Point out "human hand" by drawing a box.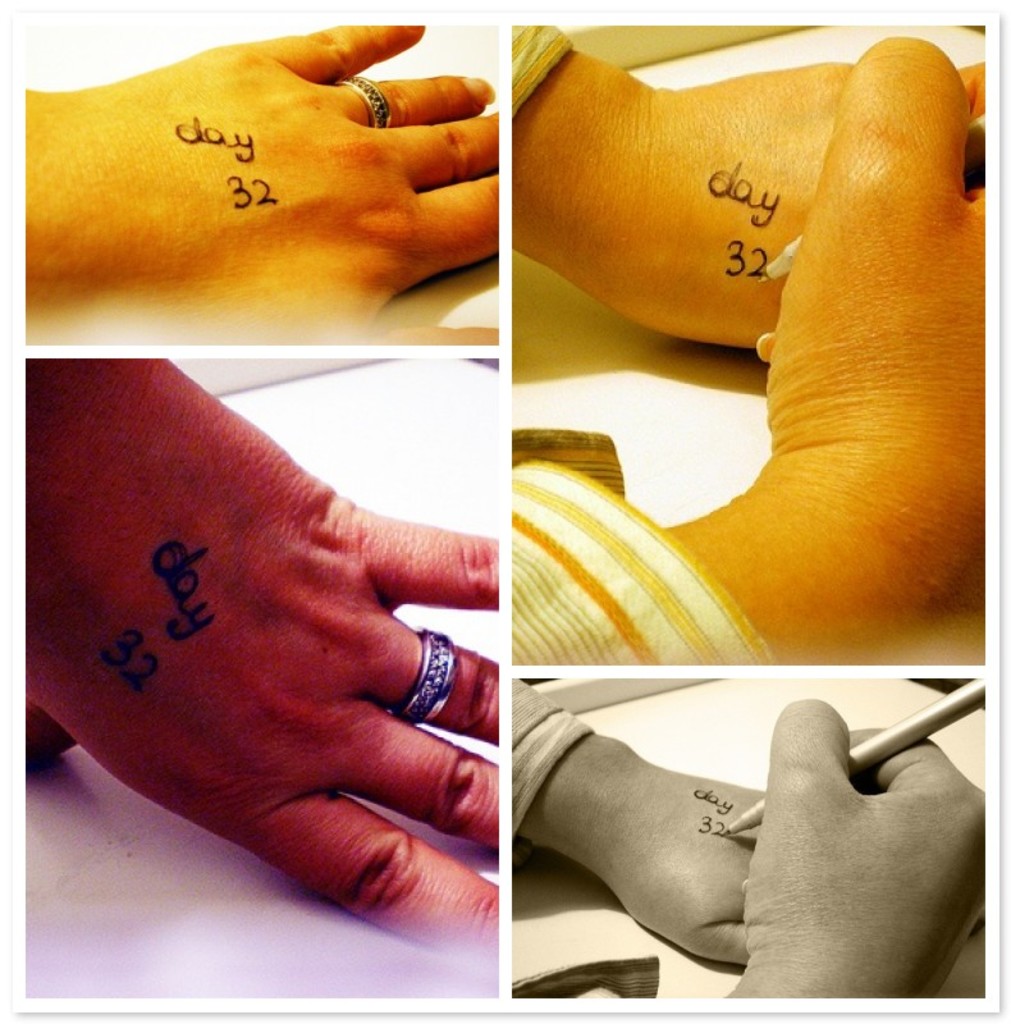
[x1=737, y1=698, x2=987, y2=1000].
